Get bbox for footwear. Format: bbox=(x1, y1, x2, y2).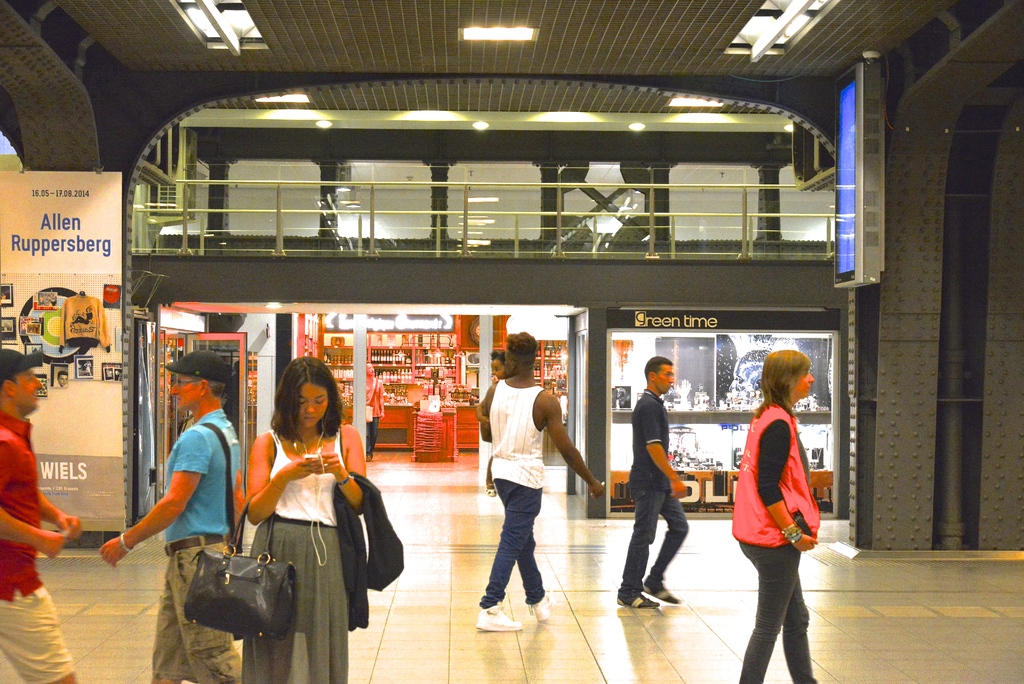
bbox=(643, 580, 678, 606).
